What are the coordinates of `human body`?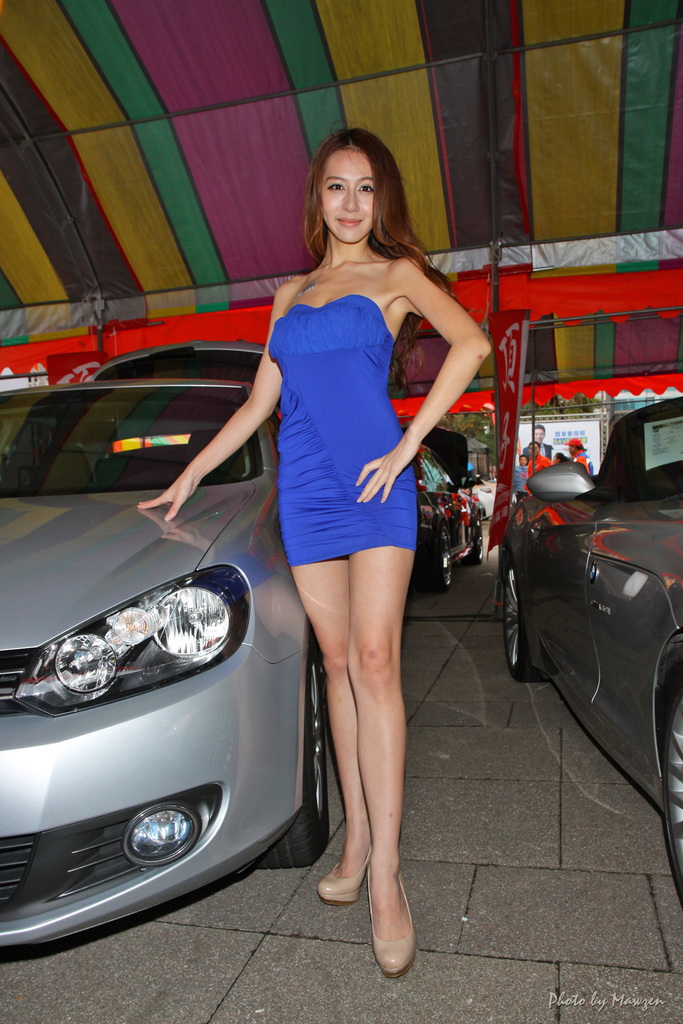
<bbox>227, 107, 454, 933</bbox>.
